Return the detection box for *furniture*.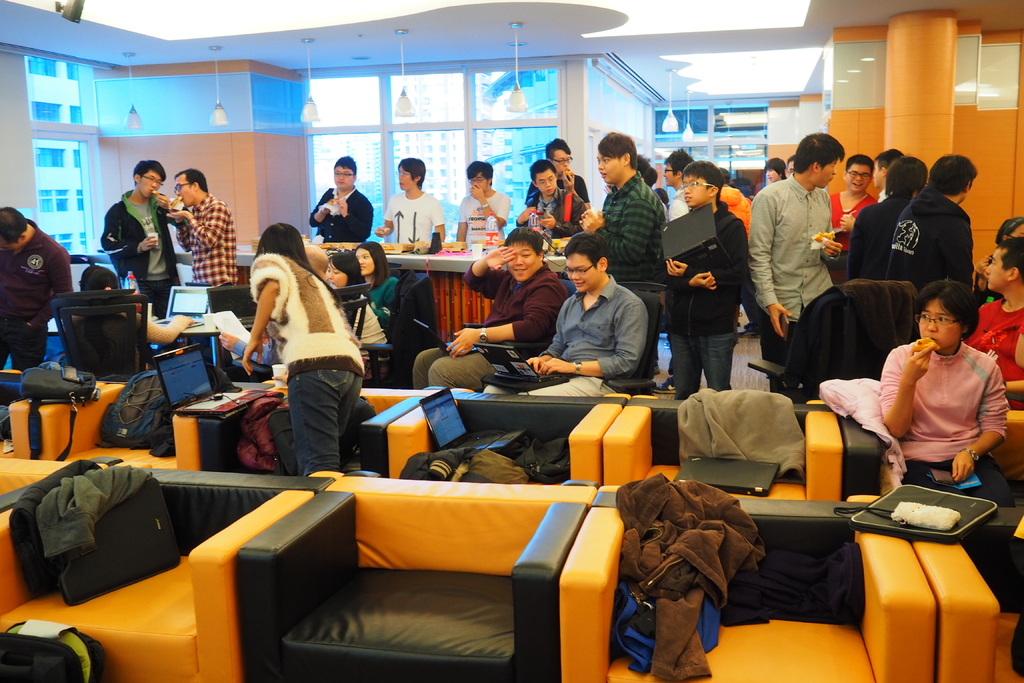
236 247 568 339.
